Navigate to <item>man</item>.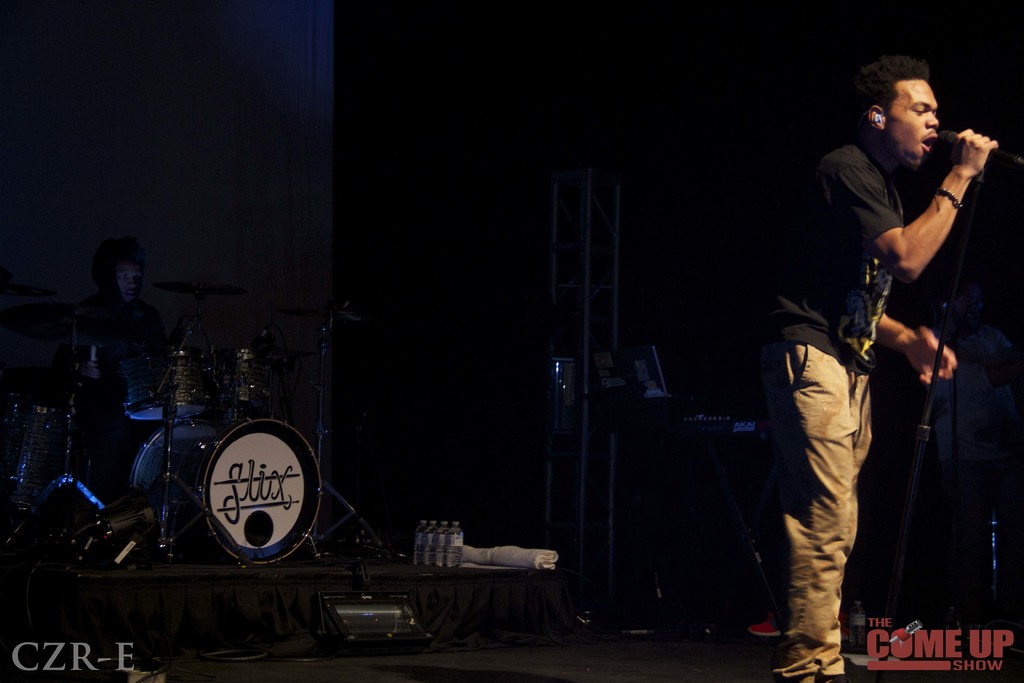
Navigation target: [left=775, top=51, right=991, bottom=671].
